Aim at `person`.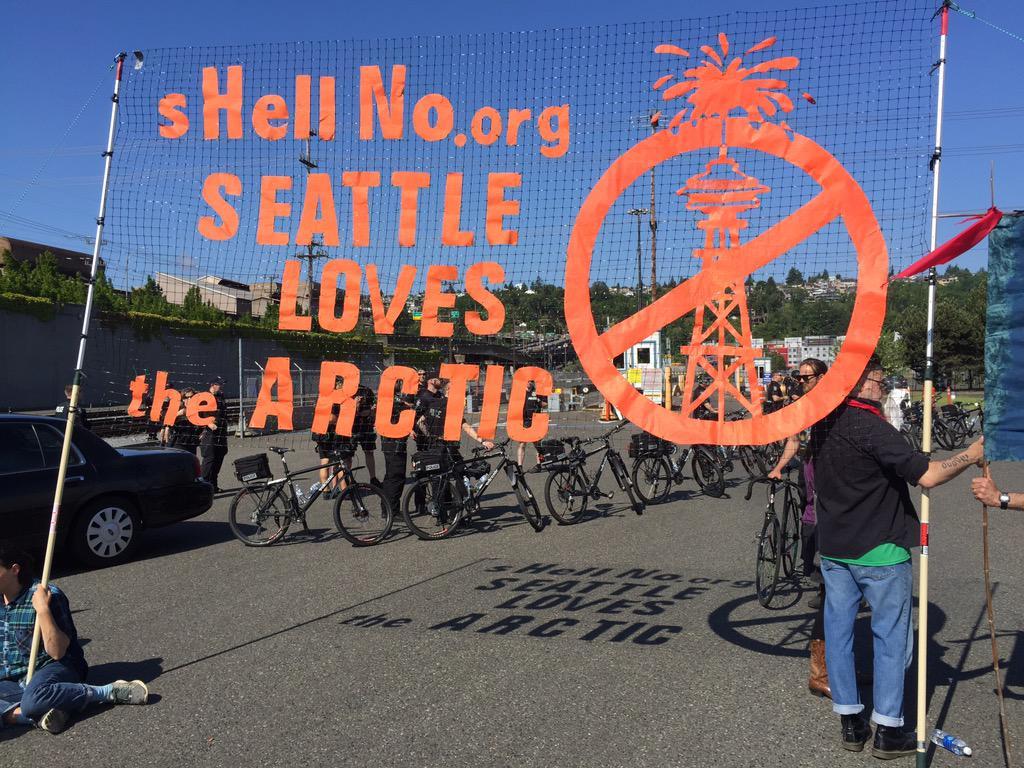
Aimed at bbox=[0, 543, 151, 729].
